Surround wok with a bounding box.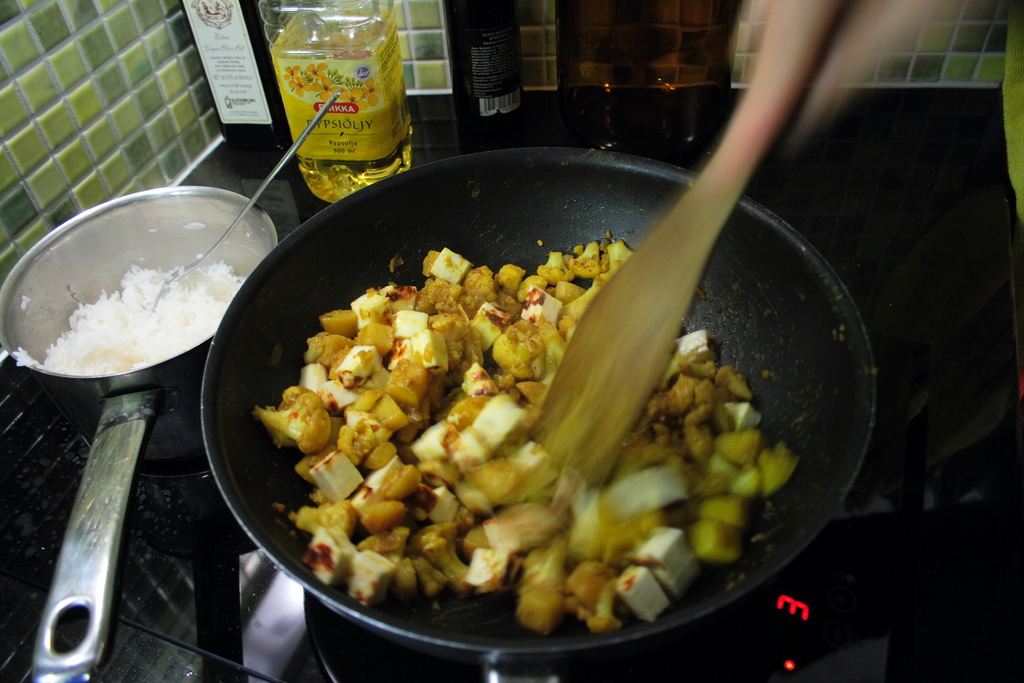
box(186, 131, 893, 682).
